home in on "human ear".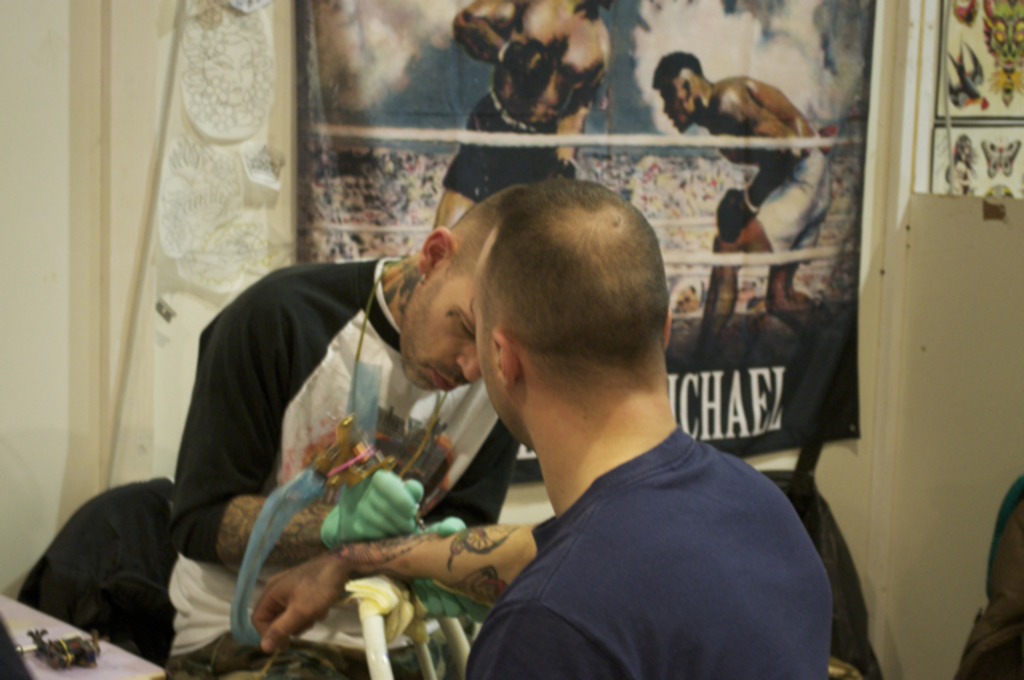
Homed in at [498, 333, 515, 389].
